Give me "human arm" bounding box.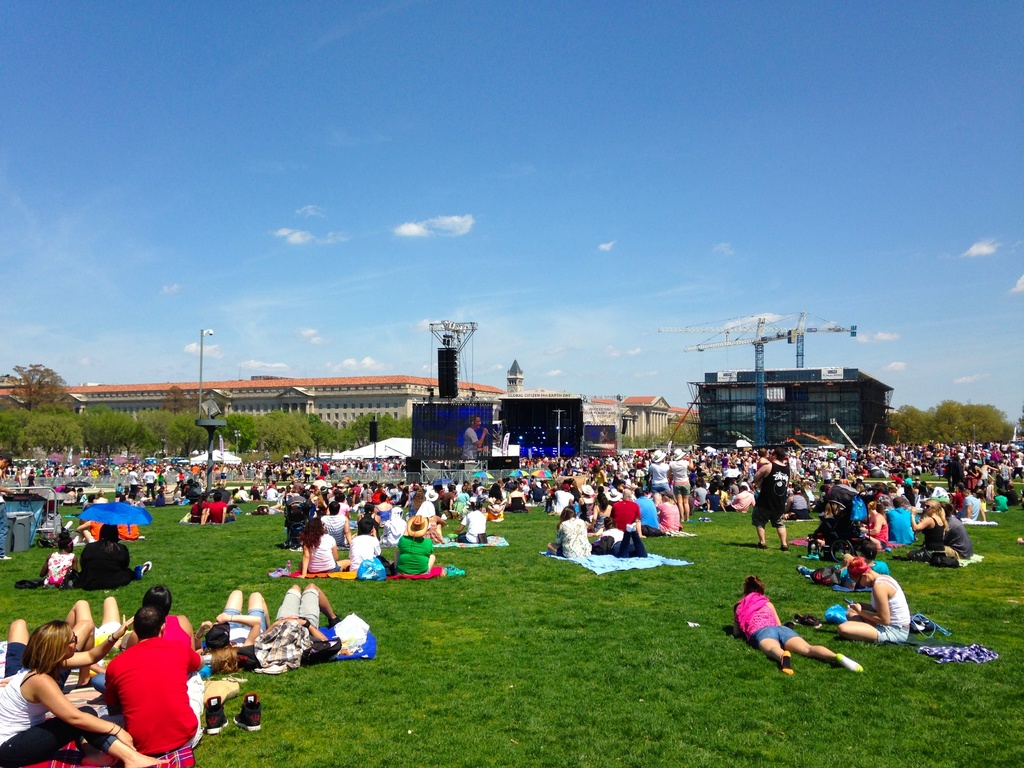
<box>666,463,673,479</box>.
